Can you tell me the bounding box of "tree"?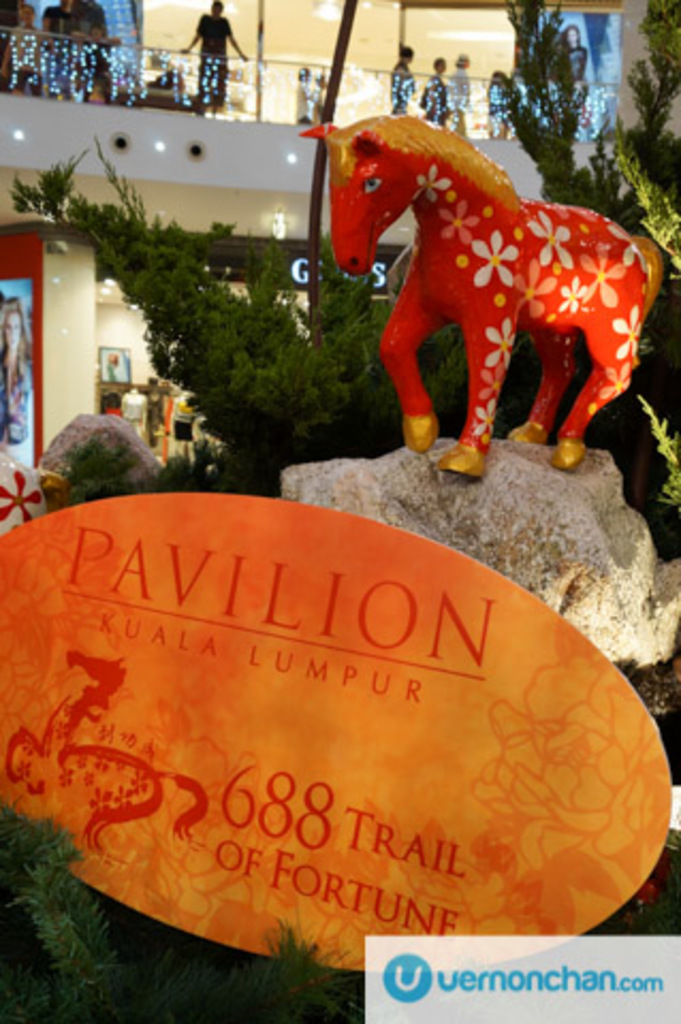
pyautogui.locateOnScreen(13, 0, 679, 497).
